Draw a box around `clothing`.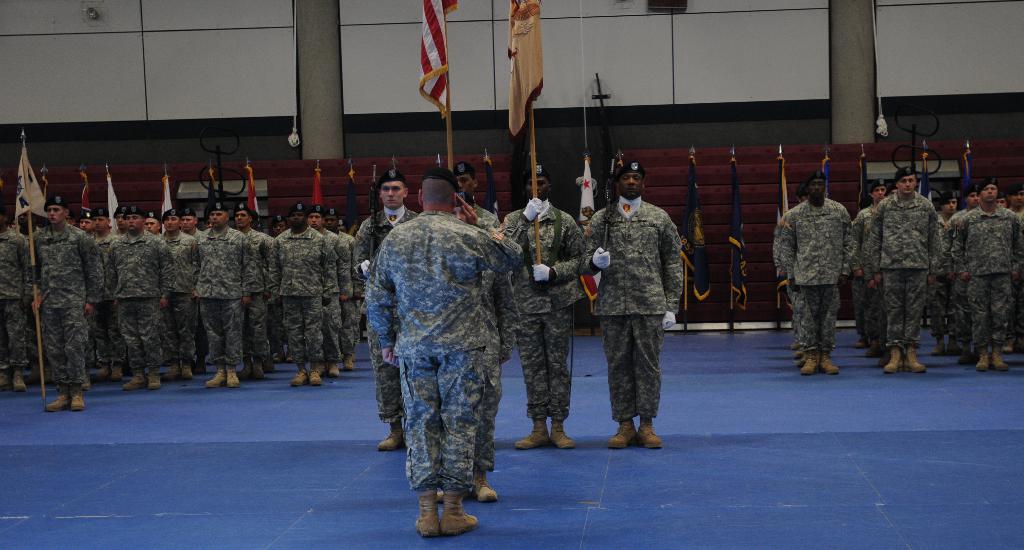
box(323, 221, 339, 359).
